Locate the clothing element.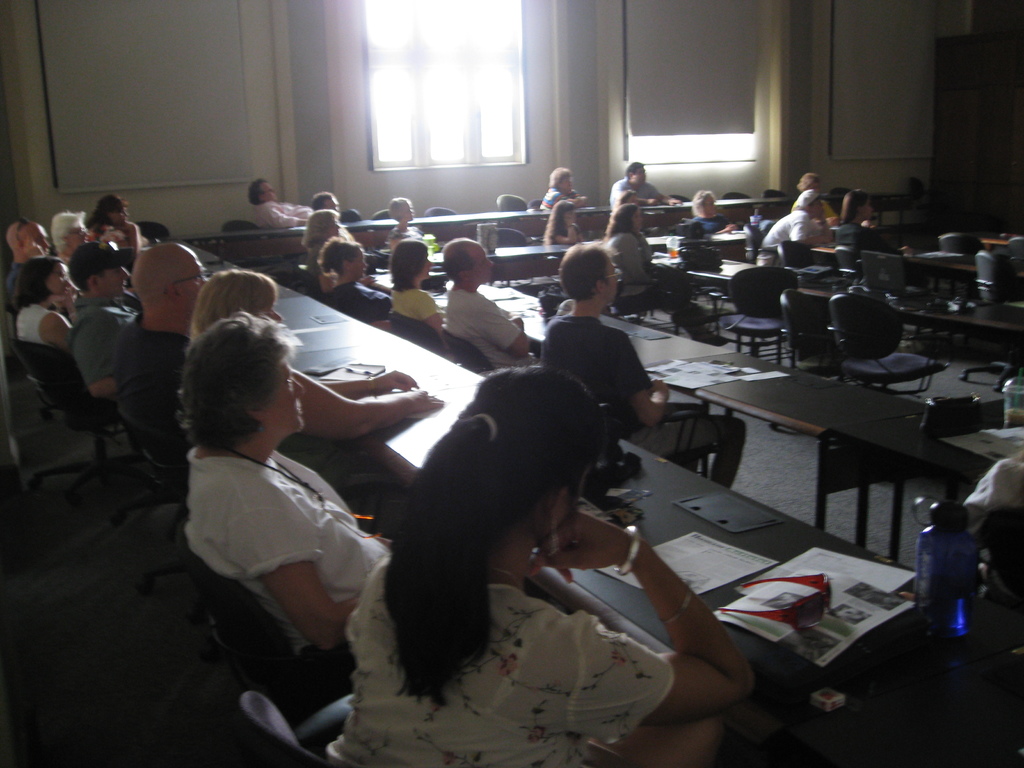
Element bbox: (536,316,753,494).
